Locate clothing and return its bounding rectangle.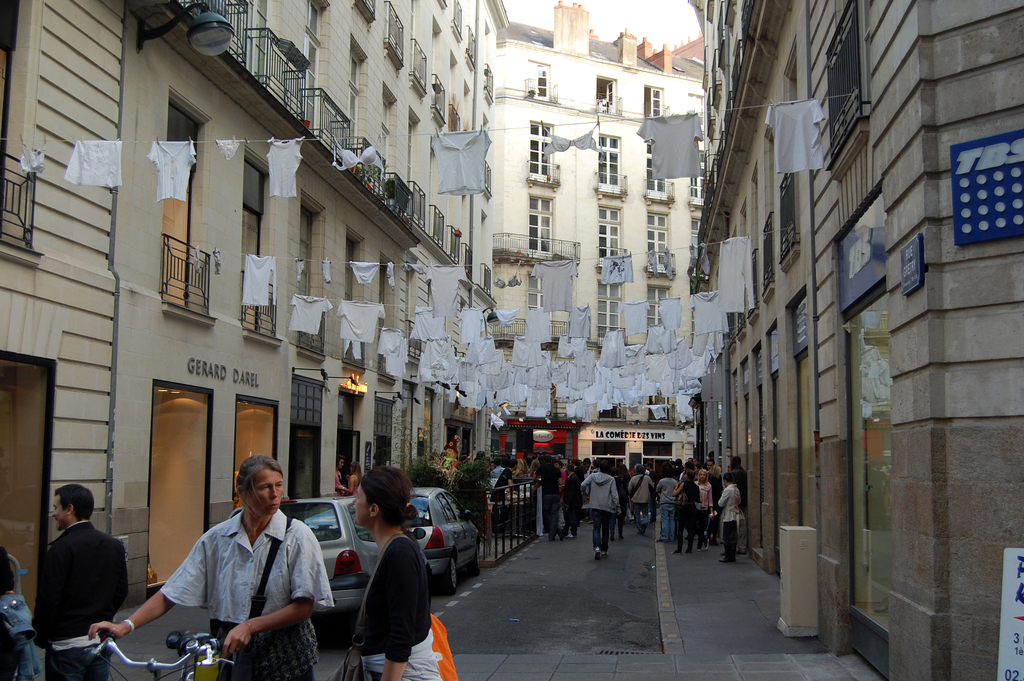
[632, 468, 660, 525].
